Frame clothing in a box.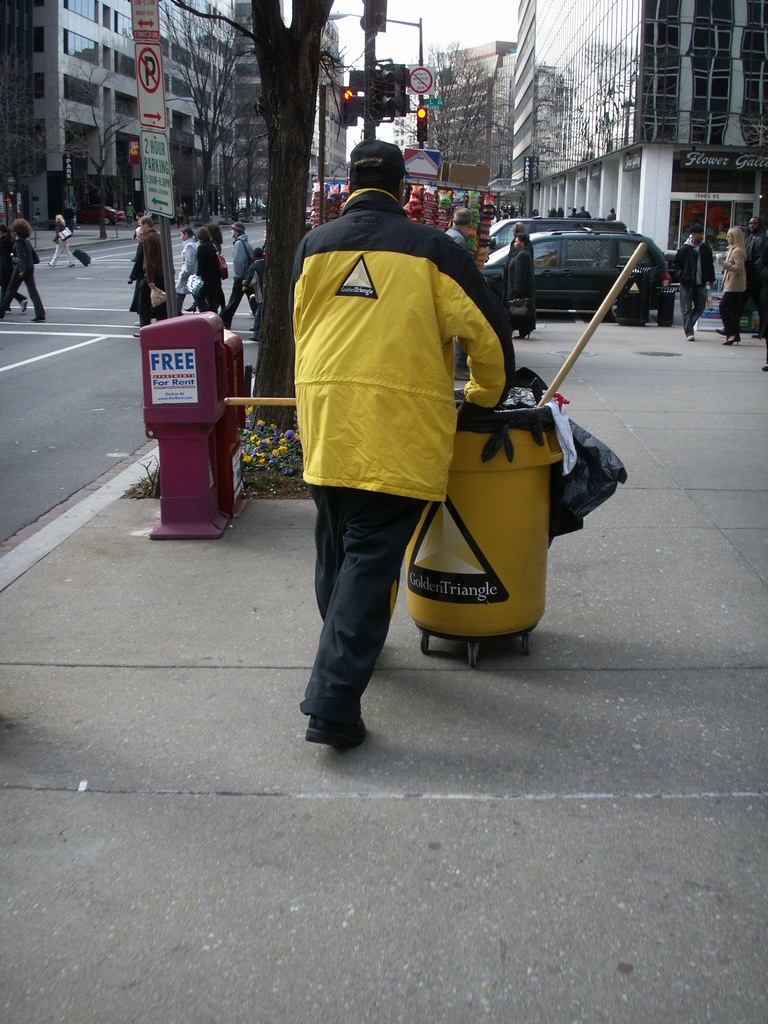
(x1=134, y1=237, x2=178, y2=321).
